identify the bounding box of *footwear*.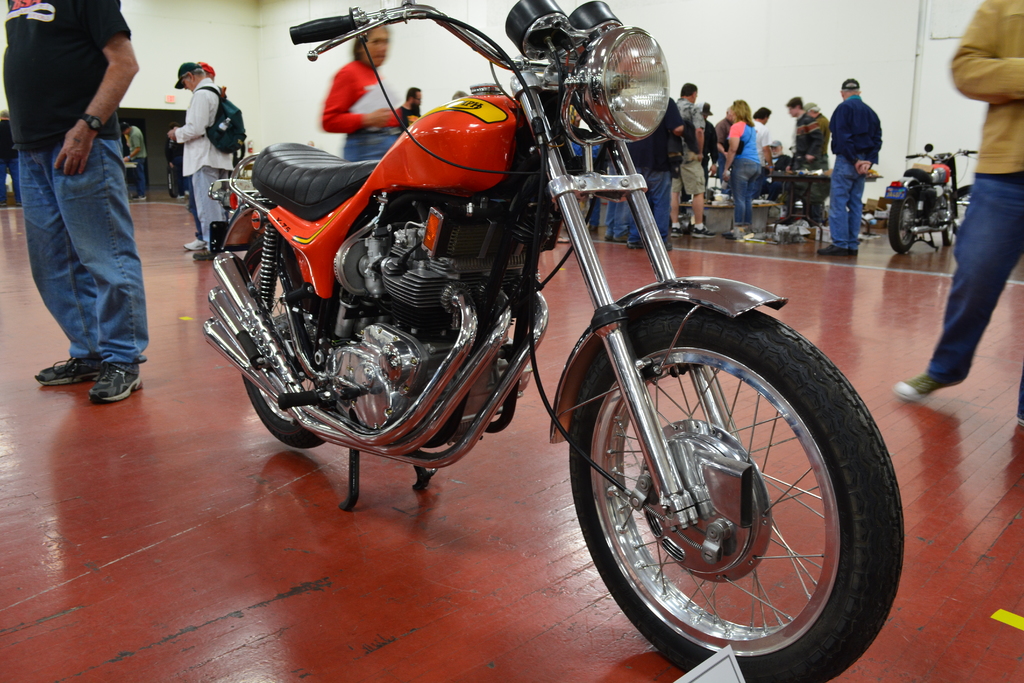
(x1=604, y1=227, x2=610, y2=242).
